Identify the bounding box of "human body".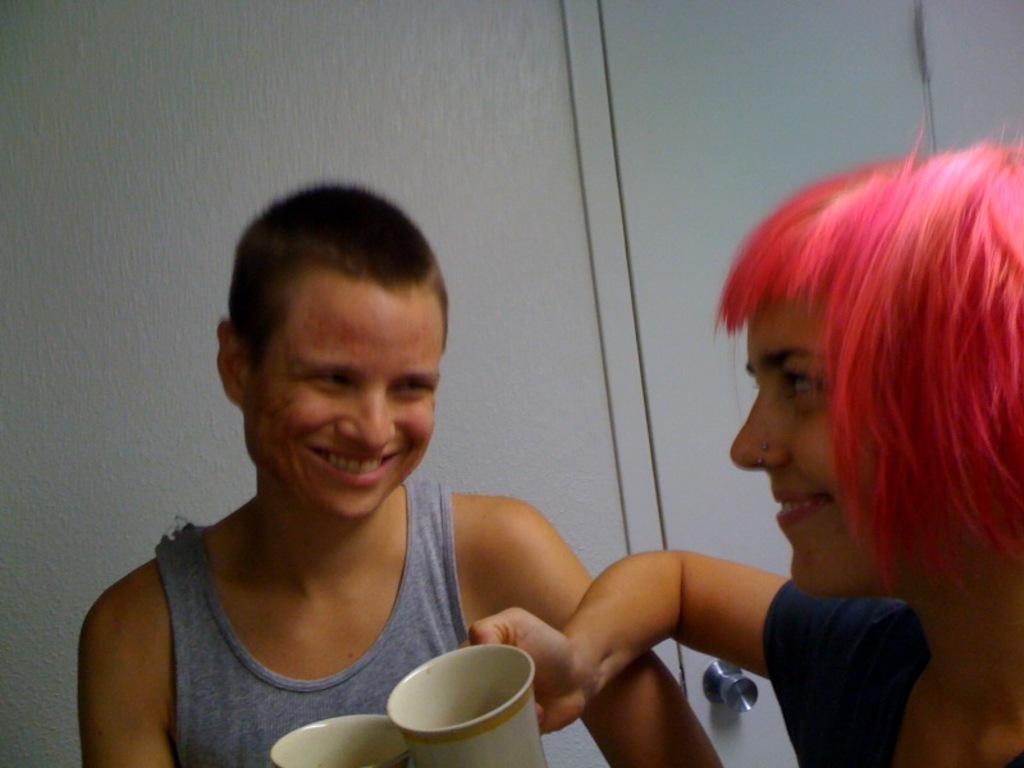
l=202, t=211, r=915, b=762.
